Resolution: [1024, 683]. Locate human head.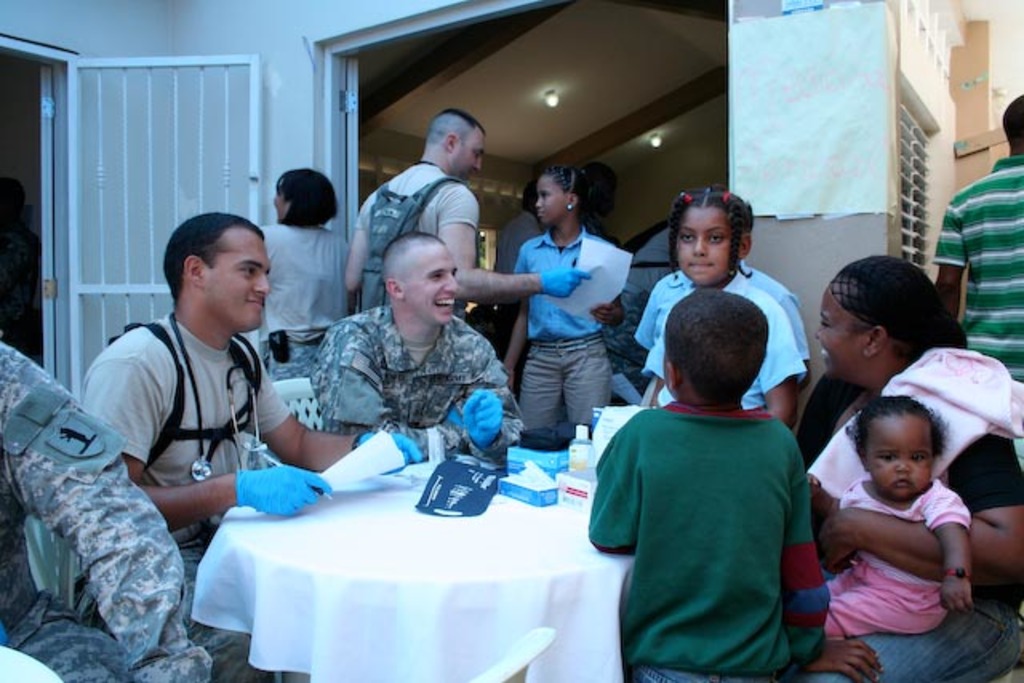
left=0, top=173, right=27, bottom=221.
